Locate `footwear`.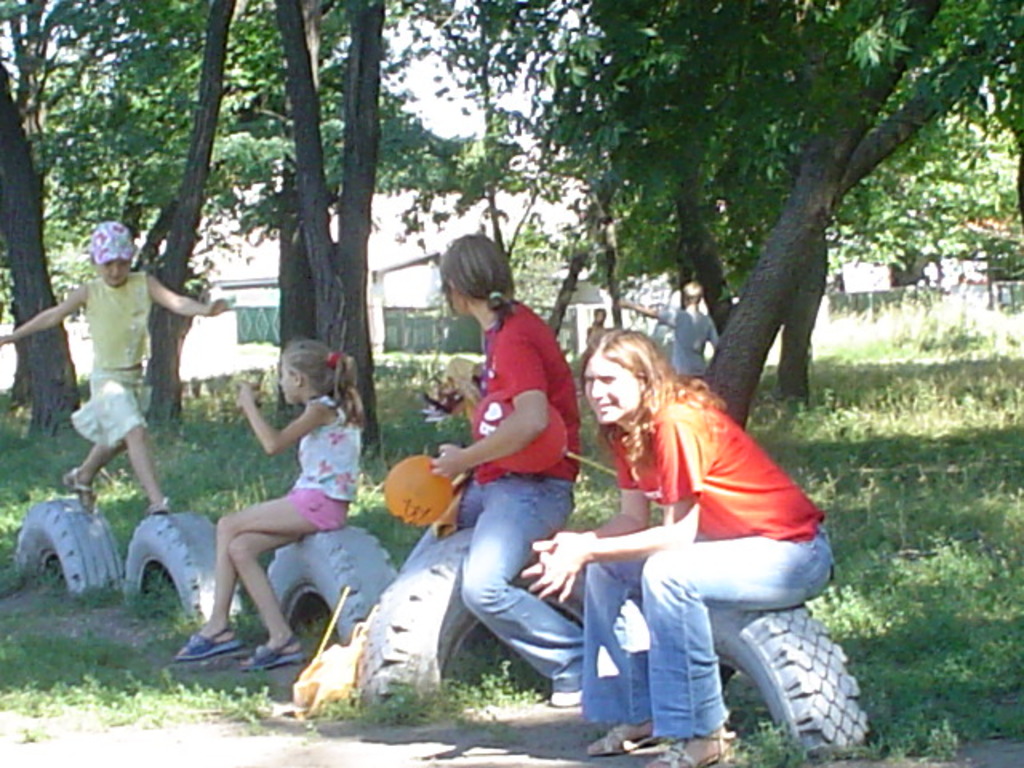
Bounding box: (left=56, top=470, right=93, bottom=520).
